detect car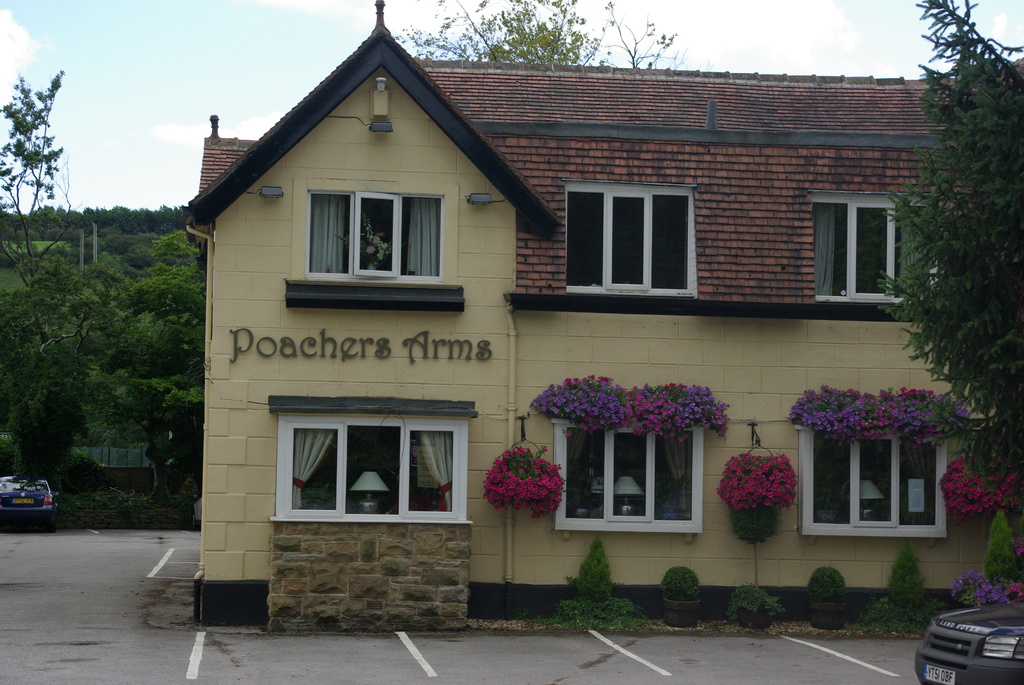
crop(916, 594, 1021, 684)
